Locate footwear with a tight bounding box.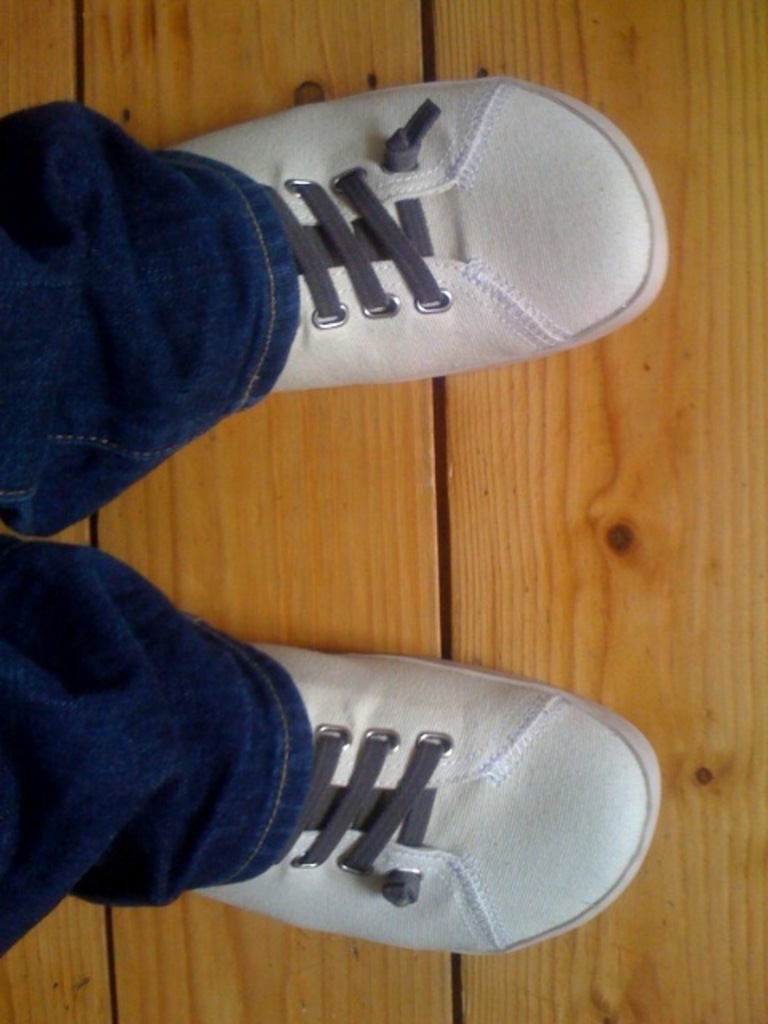
(left=194, top=637, right=658, bottom=958).
